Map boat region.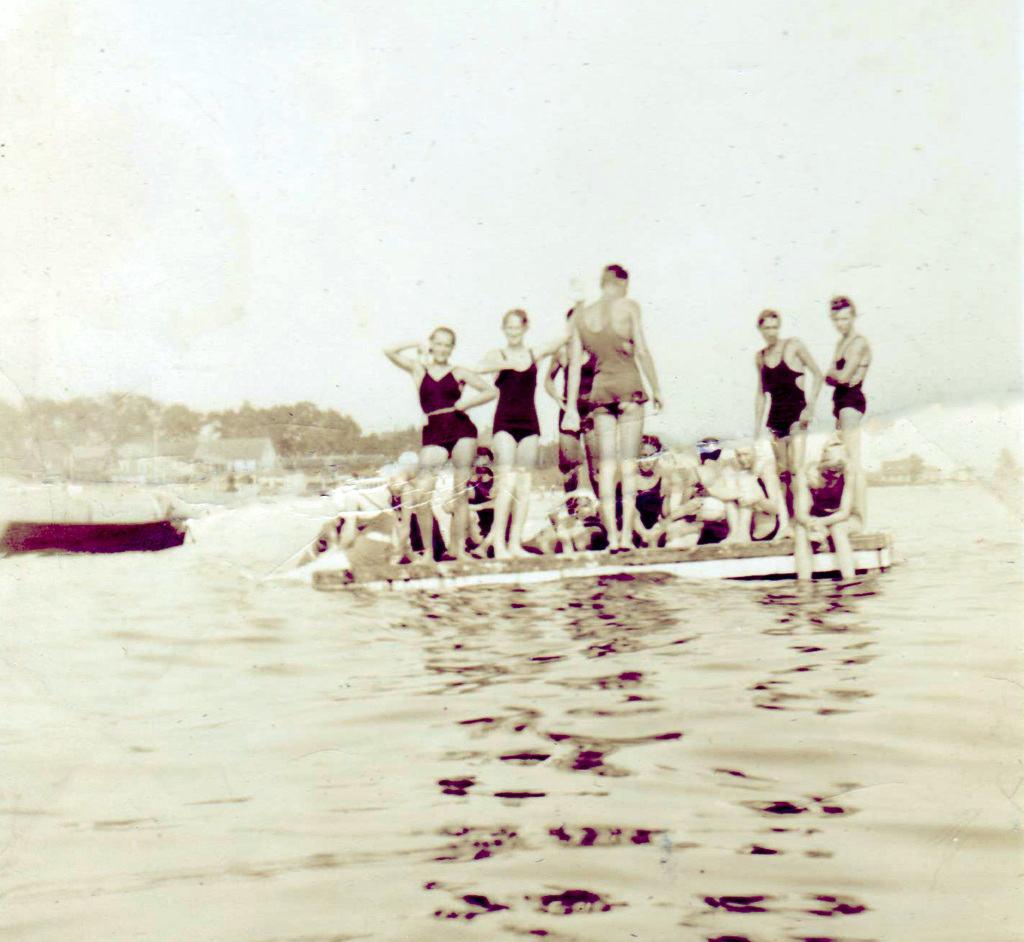
Mapped to bbox(0, 509, 190, 558).
